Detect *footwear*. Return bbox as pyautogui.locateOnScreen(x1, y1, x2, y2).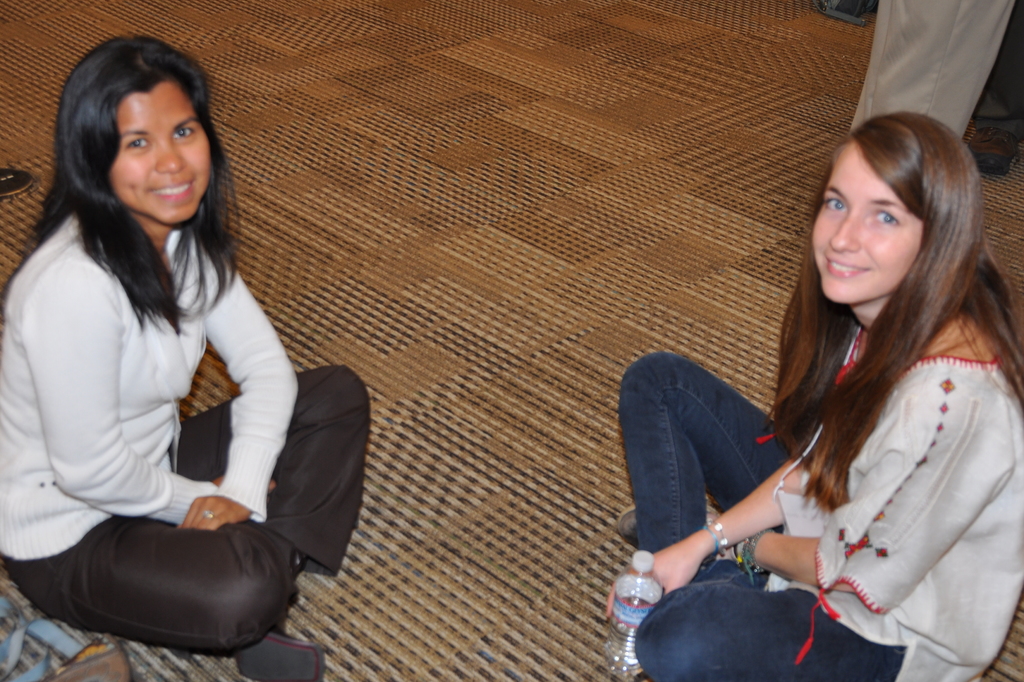
pyautogui.locateOnScreen(614, 505, 721, 548).
